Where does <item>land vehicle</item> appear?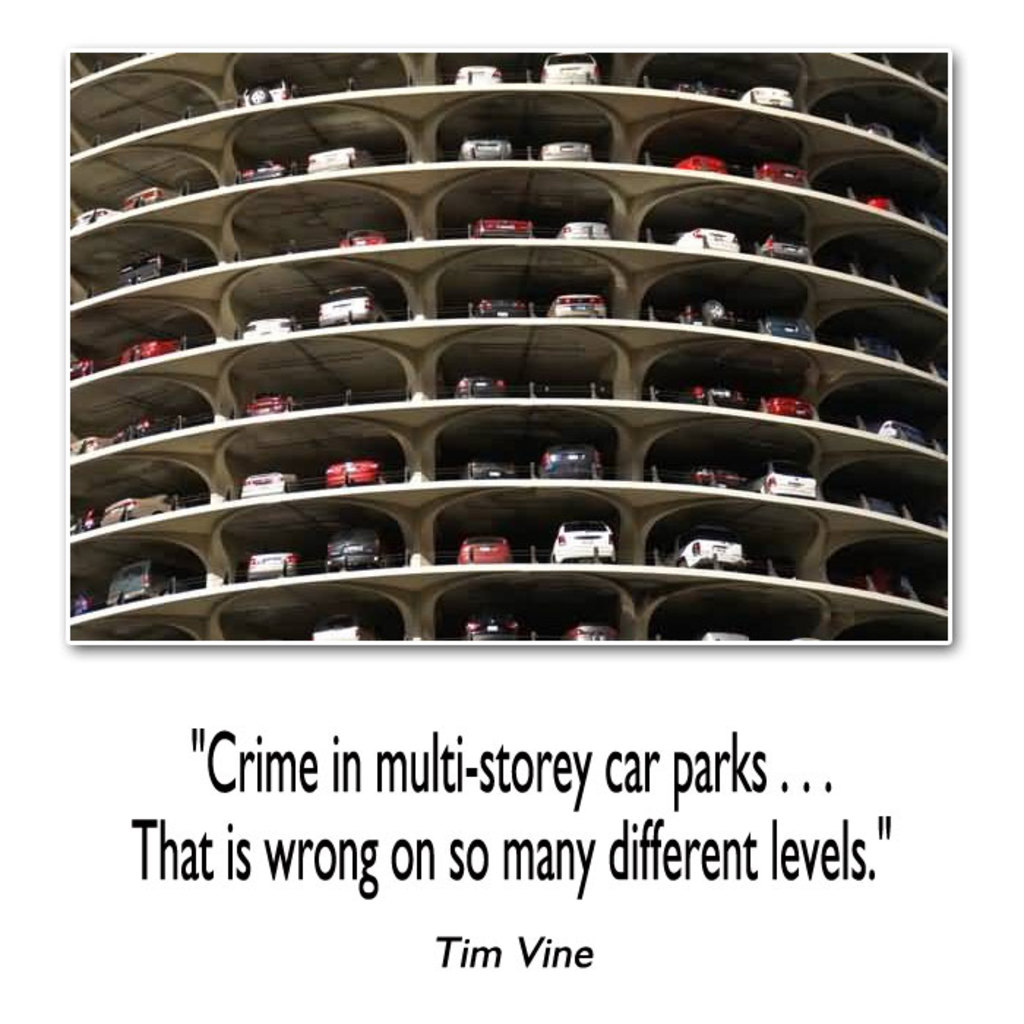
Appears at region(471, 218, 531, 234).
